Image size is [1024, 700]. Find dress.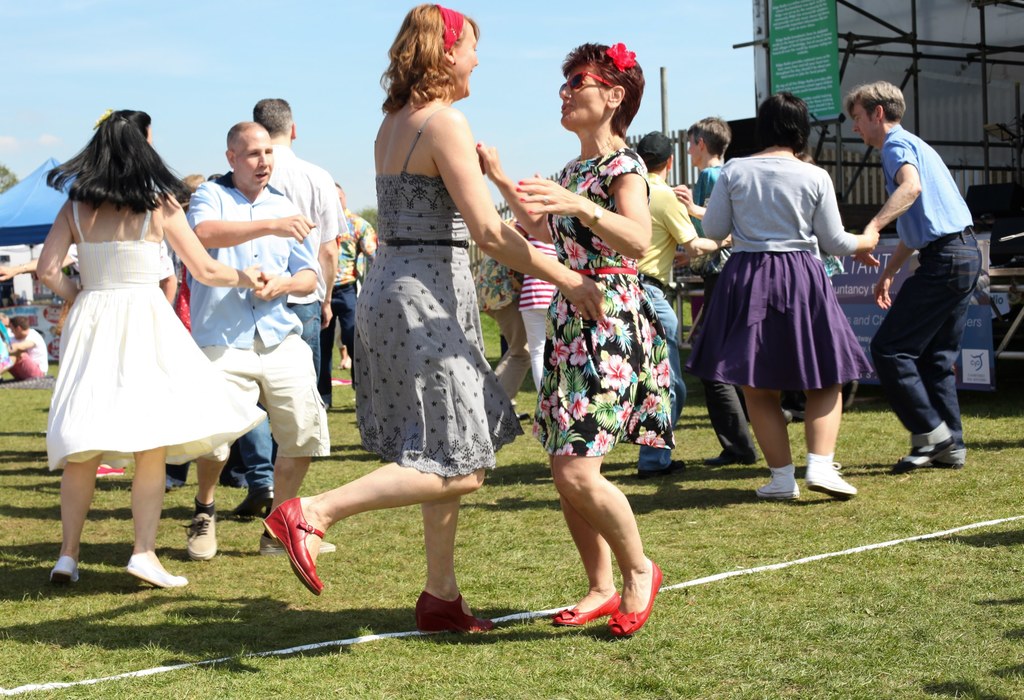
[47, 197, 266, 469].
